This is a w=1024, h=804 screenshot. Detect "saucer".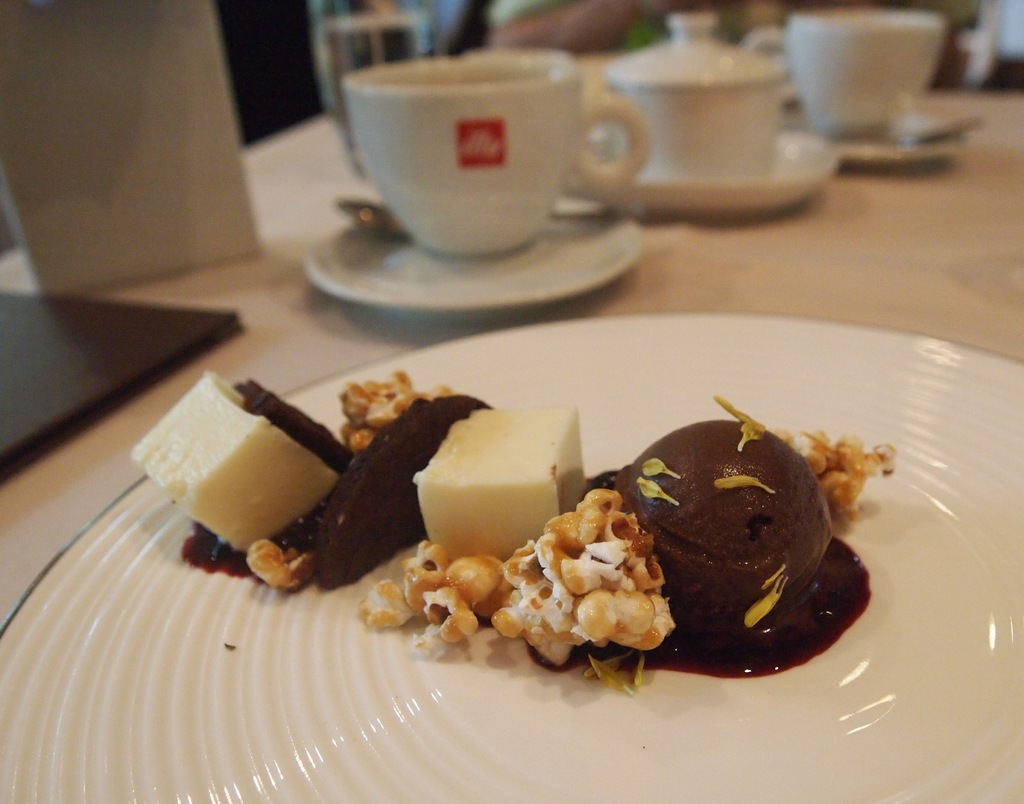
detection(302, 196, 639, 309).
